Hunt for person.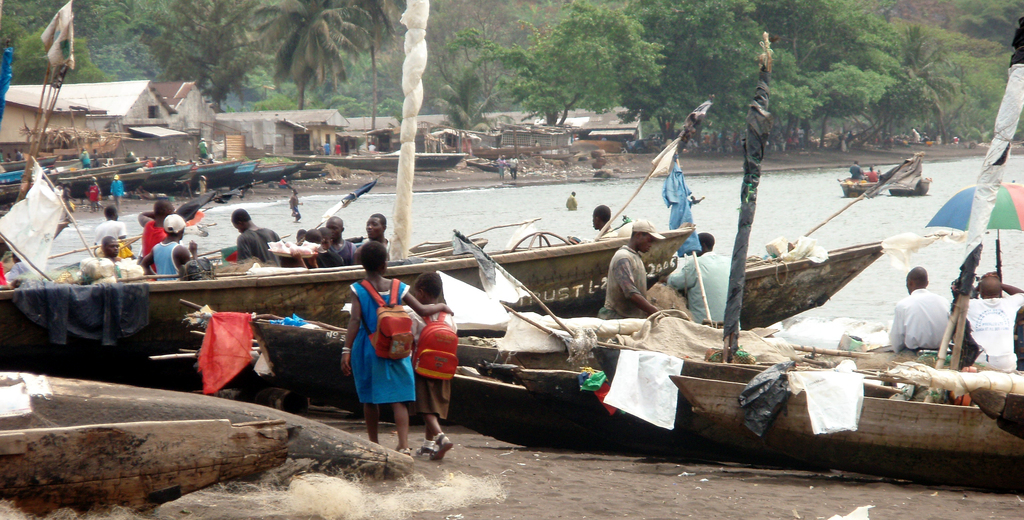
Hunted down at box(287, 189, 303, 222).
